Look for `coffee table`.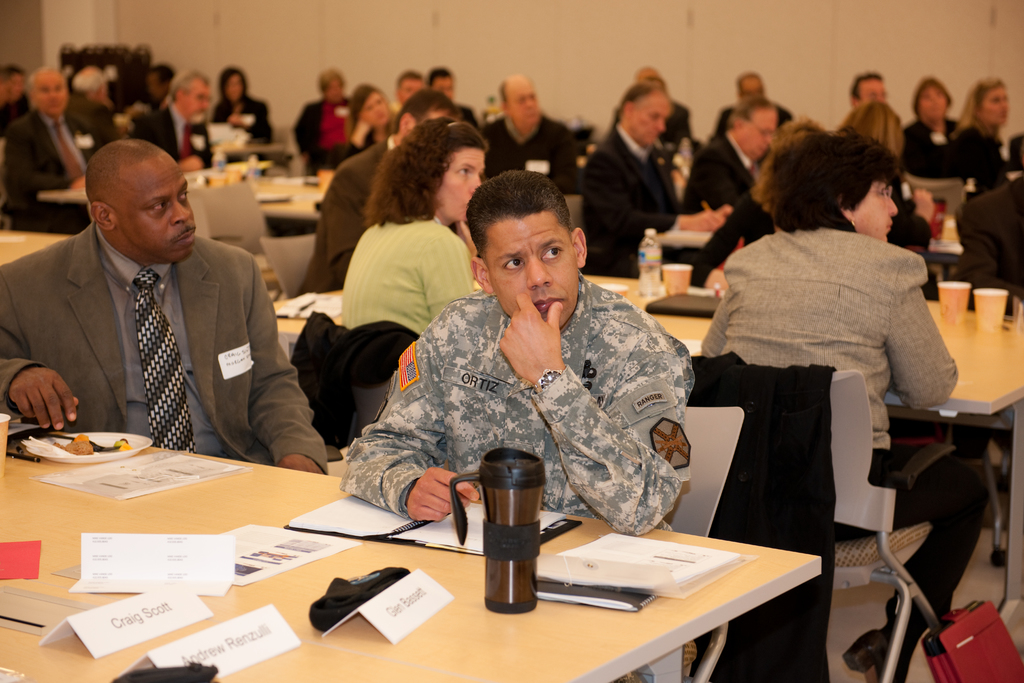
Found: x1=269 y1=284 x2=362 y2=374.
